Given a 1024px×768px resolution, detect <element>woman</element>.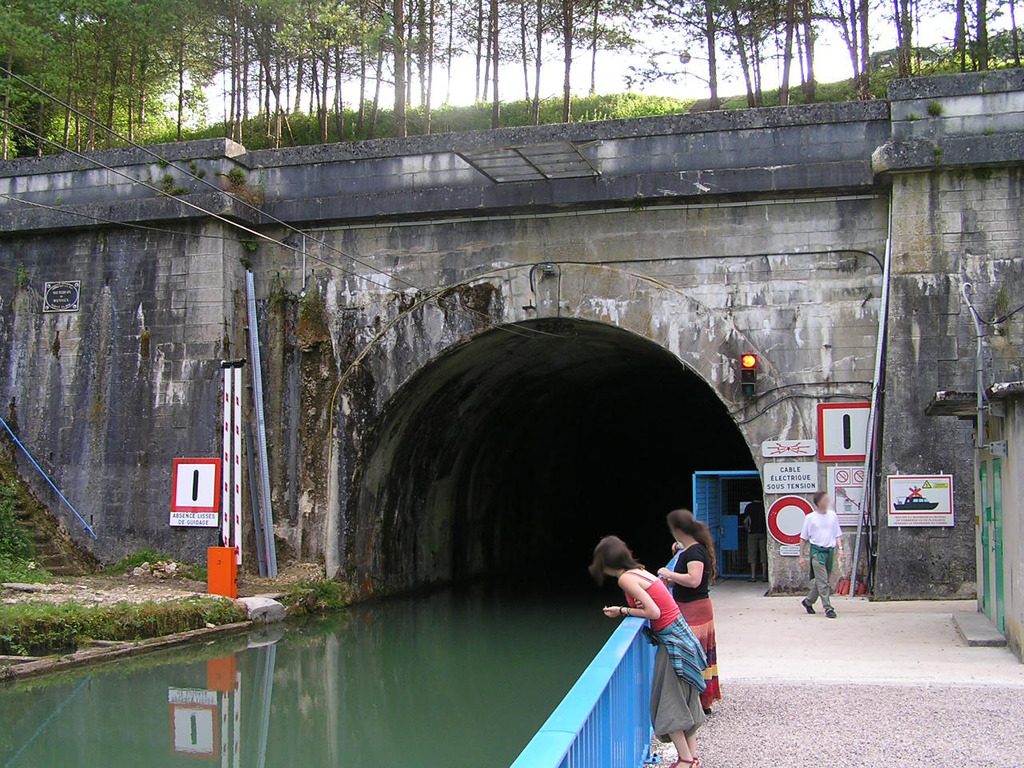
BBox(646, 506, 722, 718).
